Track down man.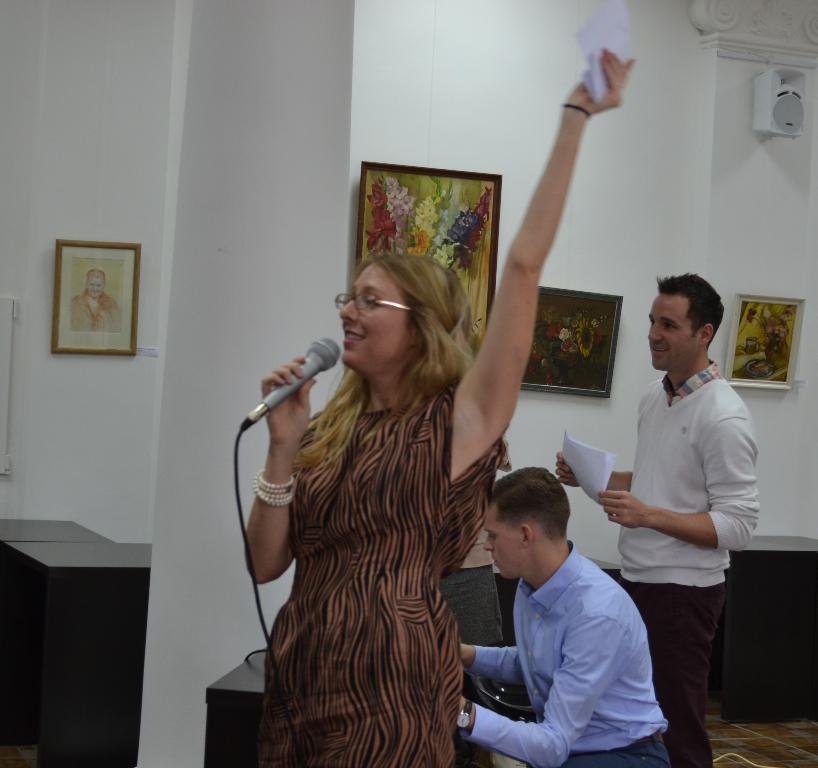
Tracked to (460, 461, 668, 767).
